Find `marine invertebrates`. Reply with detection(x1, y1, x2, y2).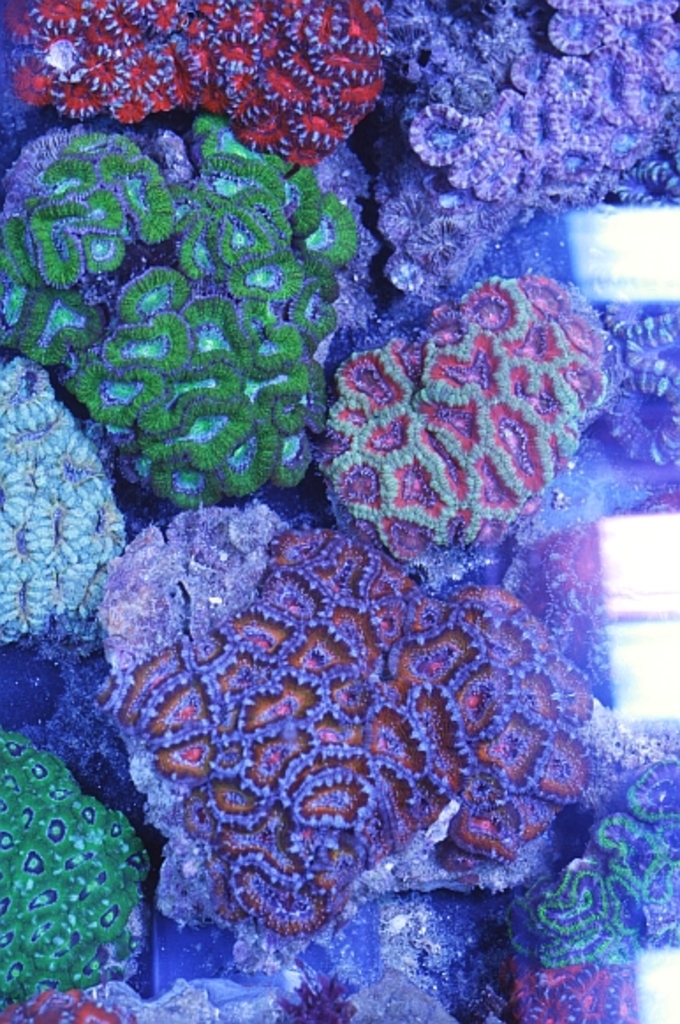
detection(382, 0, 678, 293).
